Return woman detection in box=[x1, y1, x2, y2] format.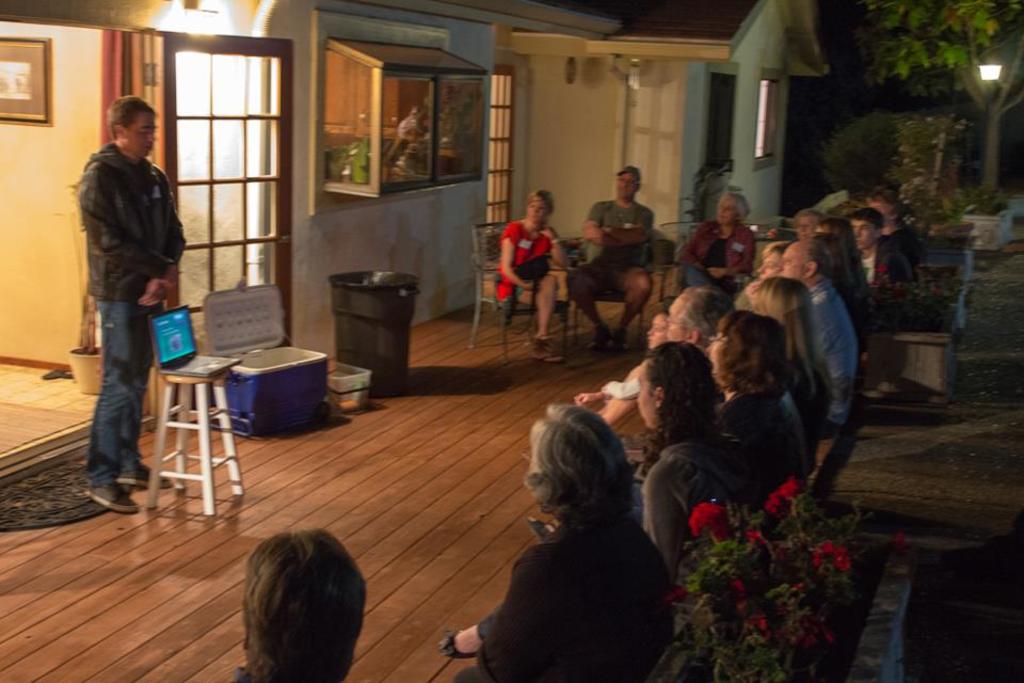
box=[674, 194, 755, 313].
